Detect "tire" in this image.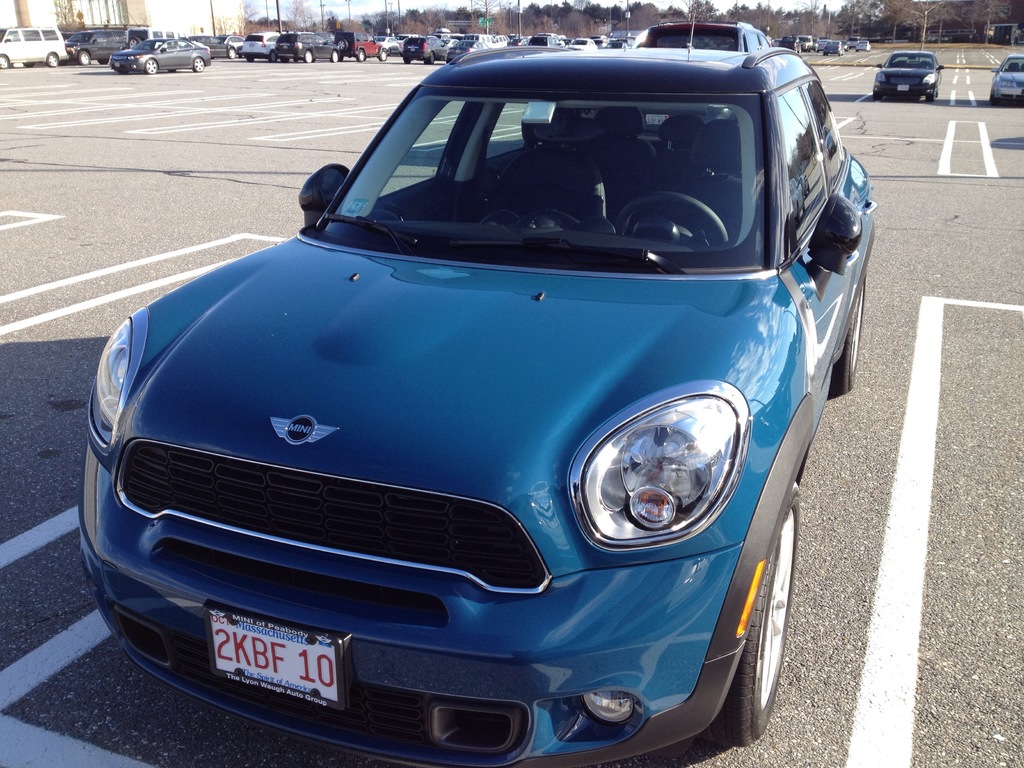
Detection: (left=225, top=45, right=236, bottom=60).
